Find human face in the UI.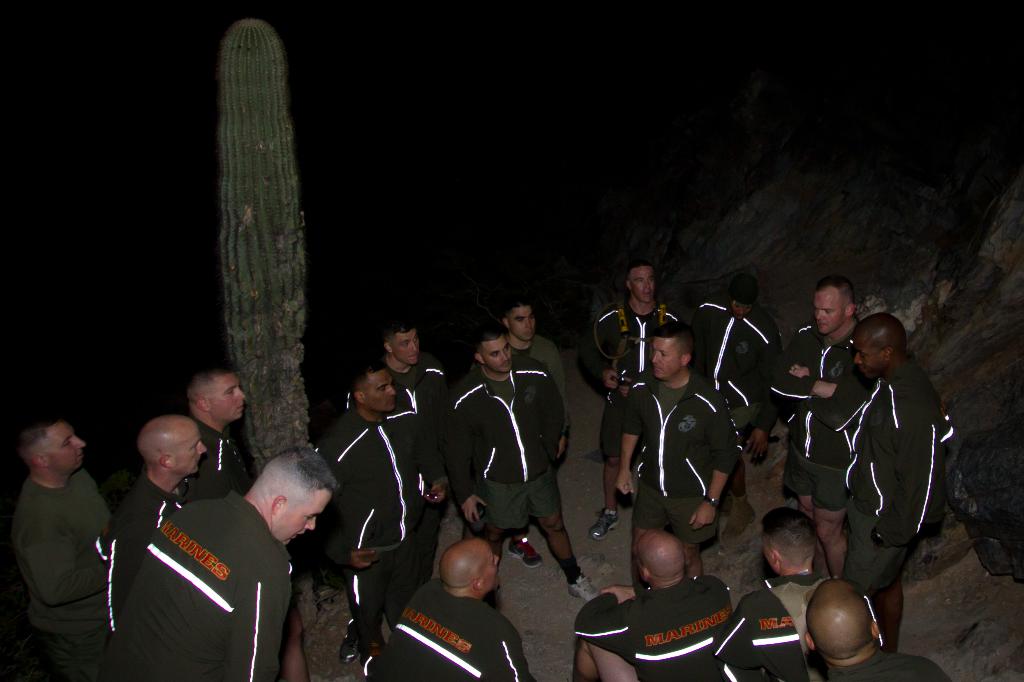
UI element at x1=483 y1=338 x2=511 y2=372.
